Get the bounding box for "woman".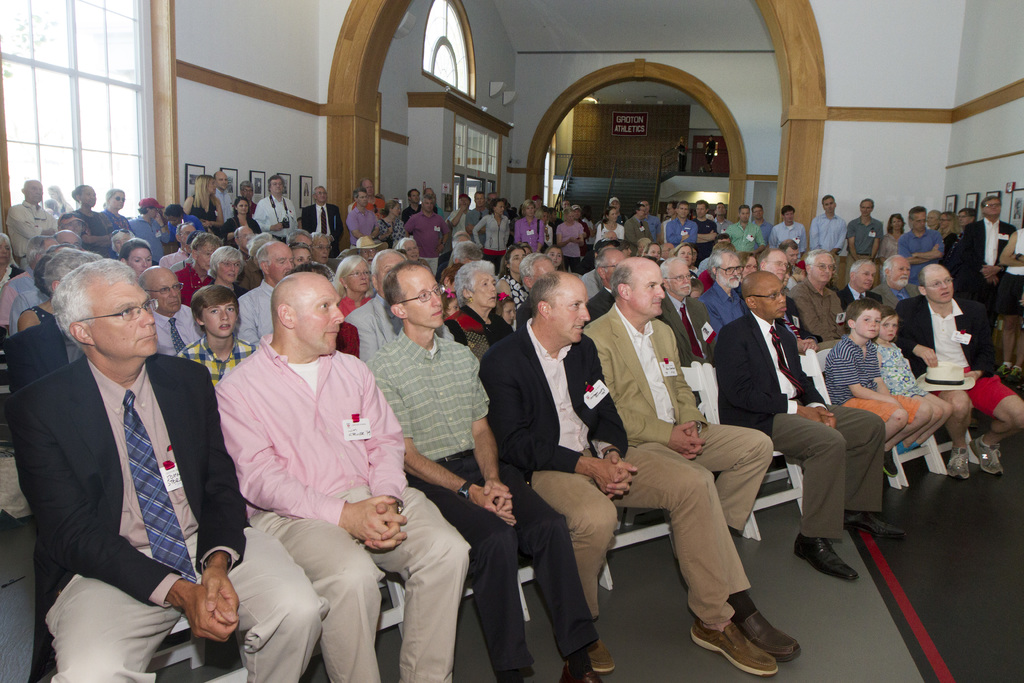
x1=442, y1=259, x2=517, y2=362.
